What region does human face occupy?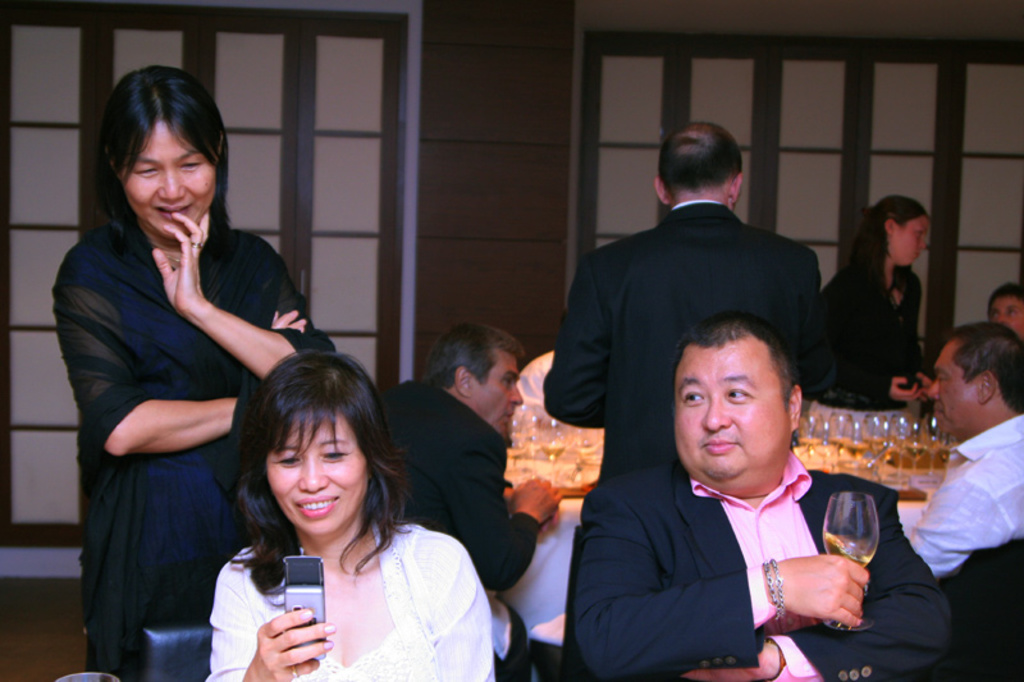
locate(928, 340, 977, 434).
